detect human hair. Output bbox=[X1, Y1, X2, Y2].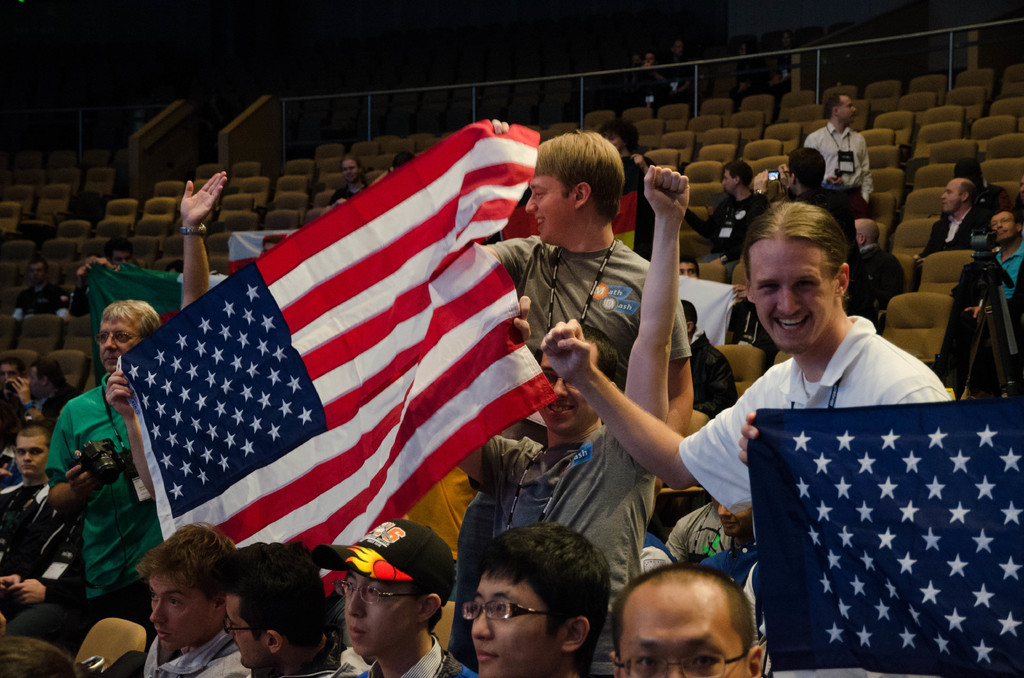
bbox=[524, 126, 626, 232].
